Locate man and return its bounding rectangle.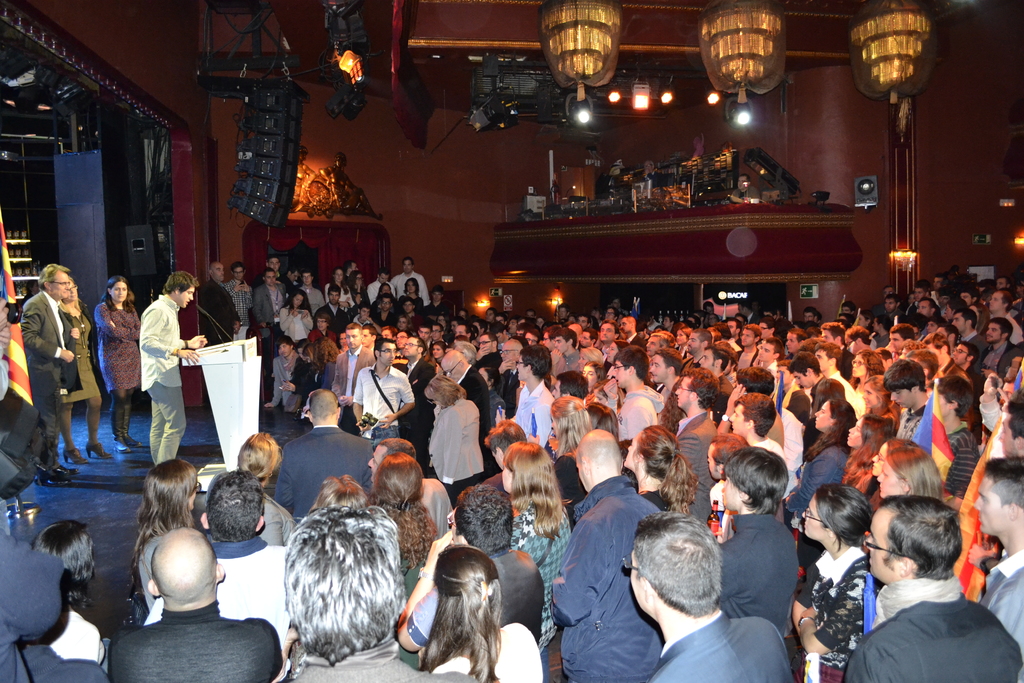
Rect(137, 268, 207, 469).
